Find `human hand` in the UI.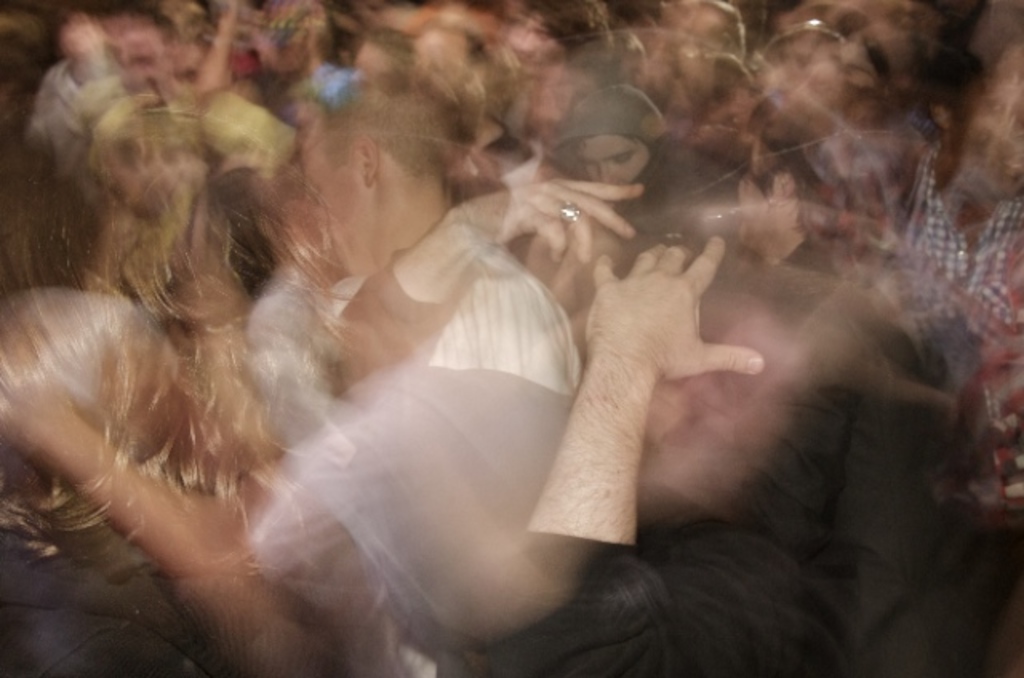
UI element at [left=558, top=232, right=776, bottom=555].
